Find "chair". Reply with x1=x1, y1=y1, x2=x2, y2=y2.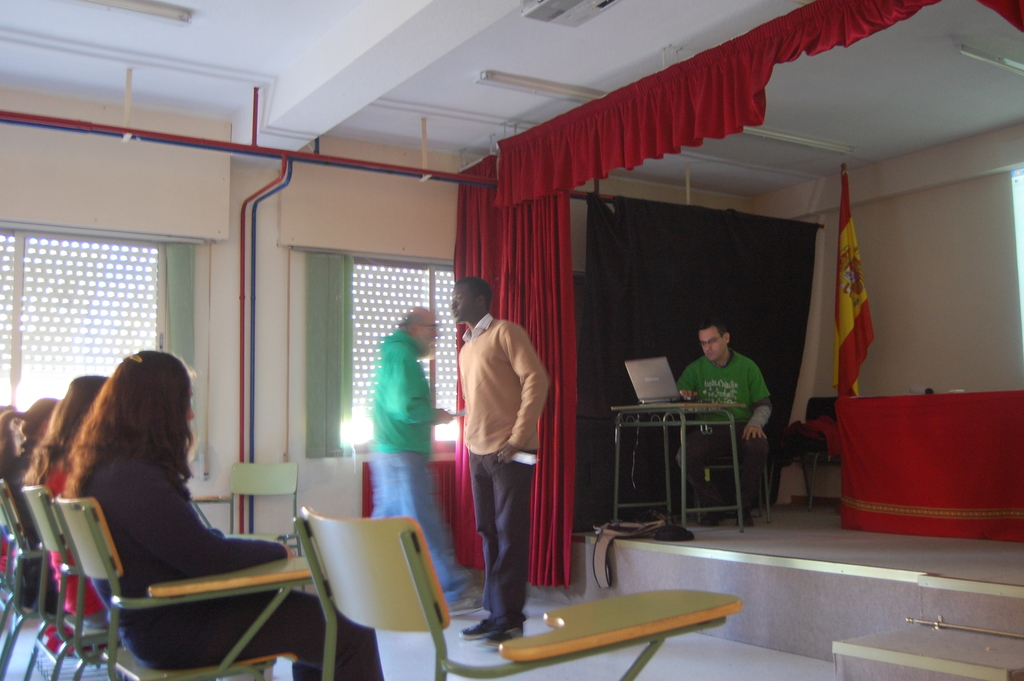
x1=220, y1=461, x2=305, y2=593.
